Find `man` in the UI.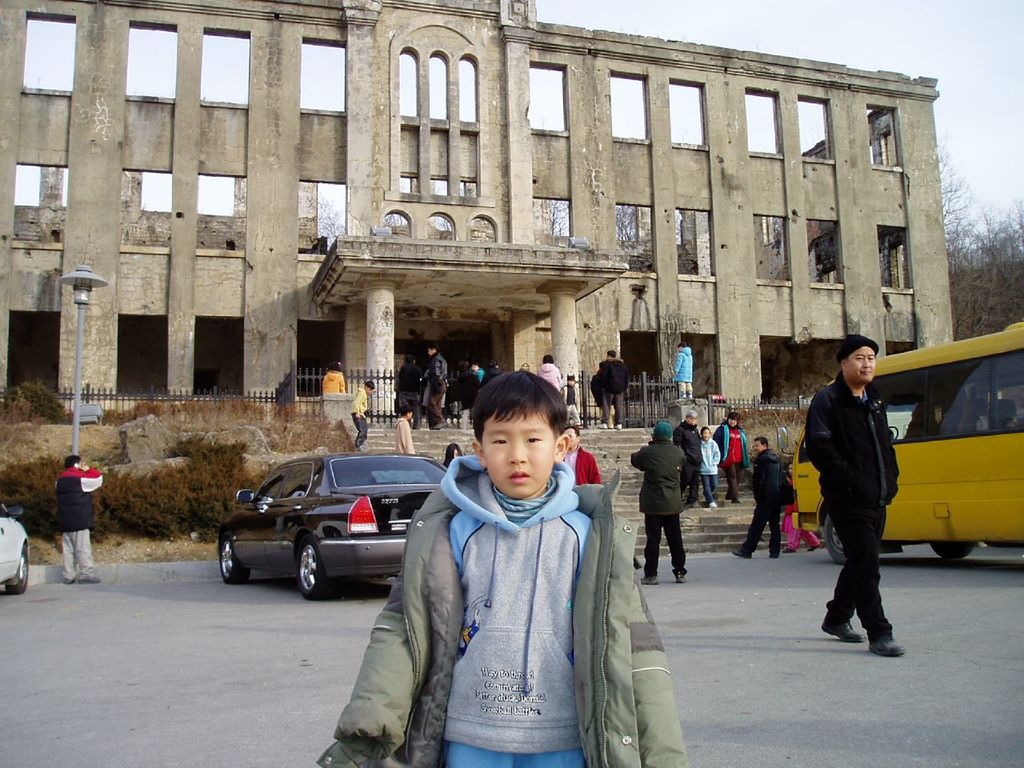
UI element at bbox=[732, 437, 781, 558].
